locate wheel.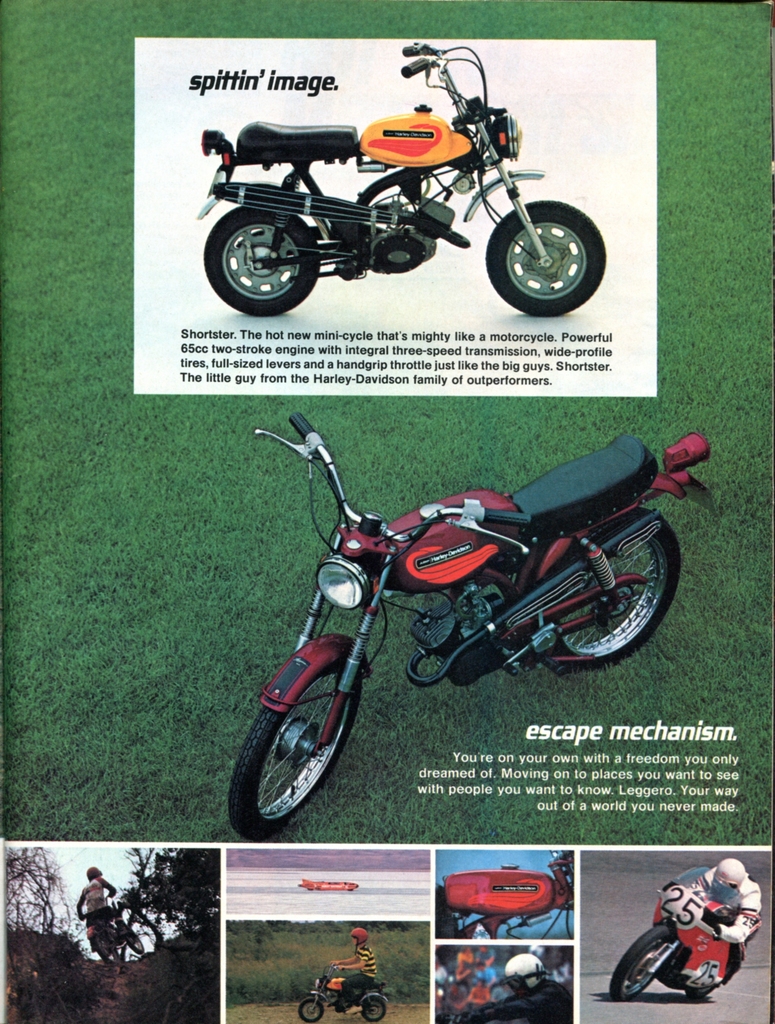
Bounding box: crop(204, 202, 316, 314).
